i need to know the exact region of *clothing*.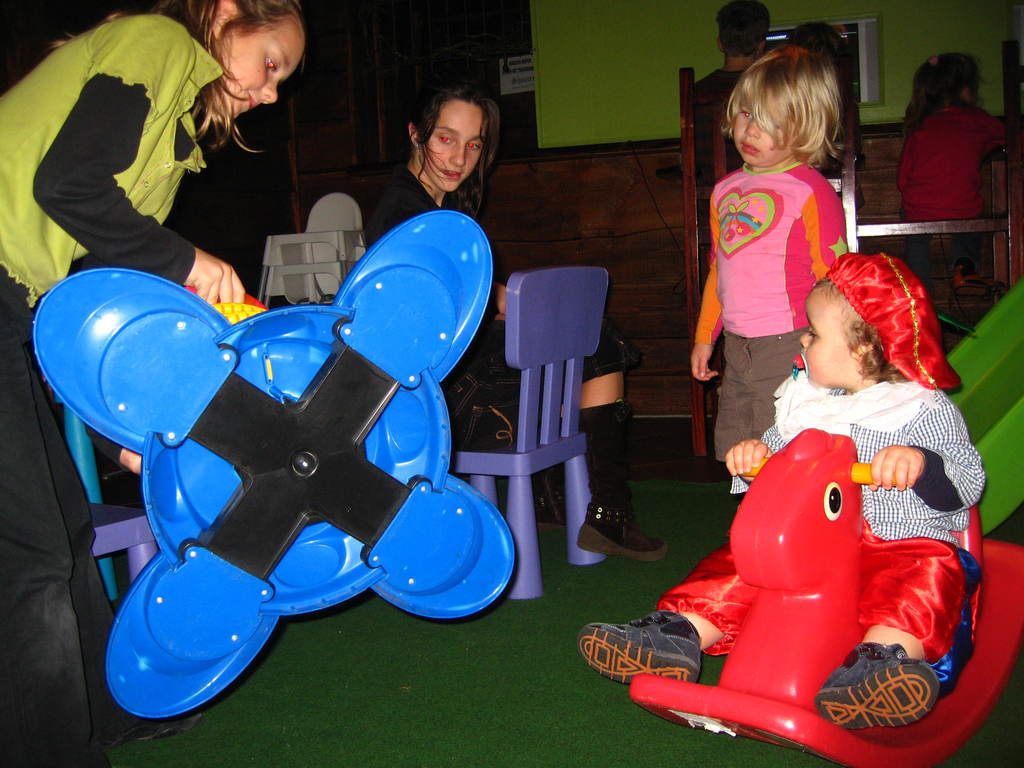
Region: left=705, top=134, right=860, bottom=389.
